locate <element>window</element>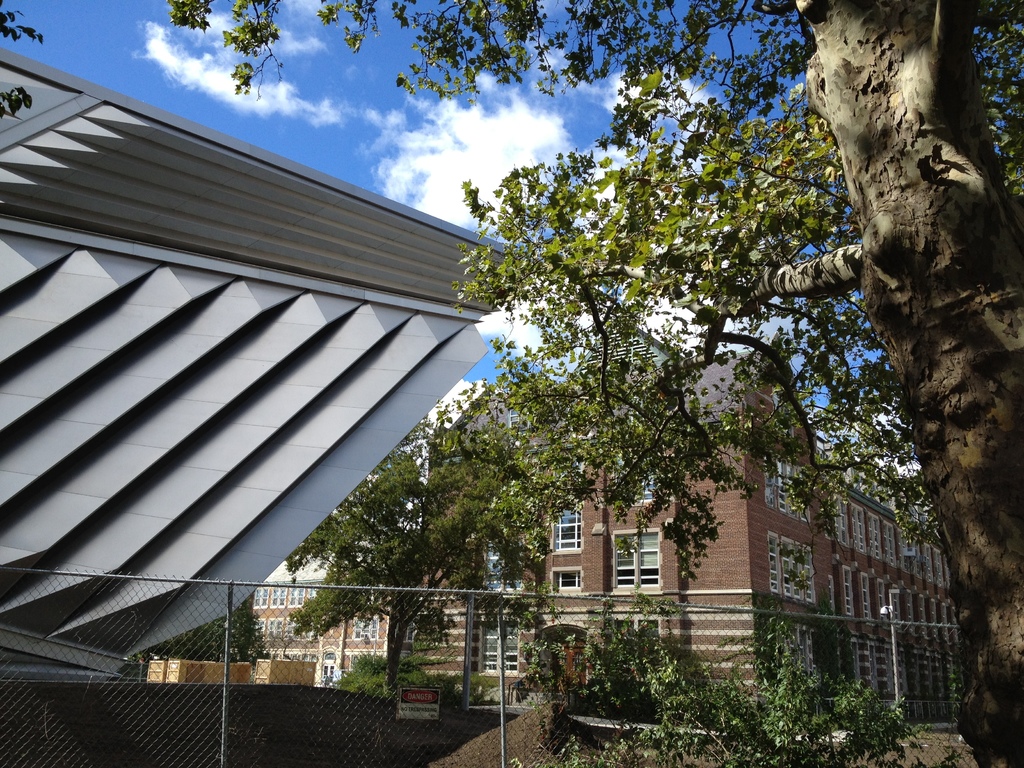
Rect(867, 511, 884, 564)
